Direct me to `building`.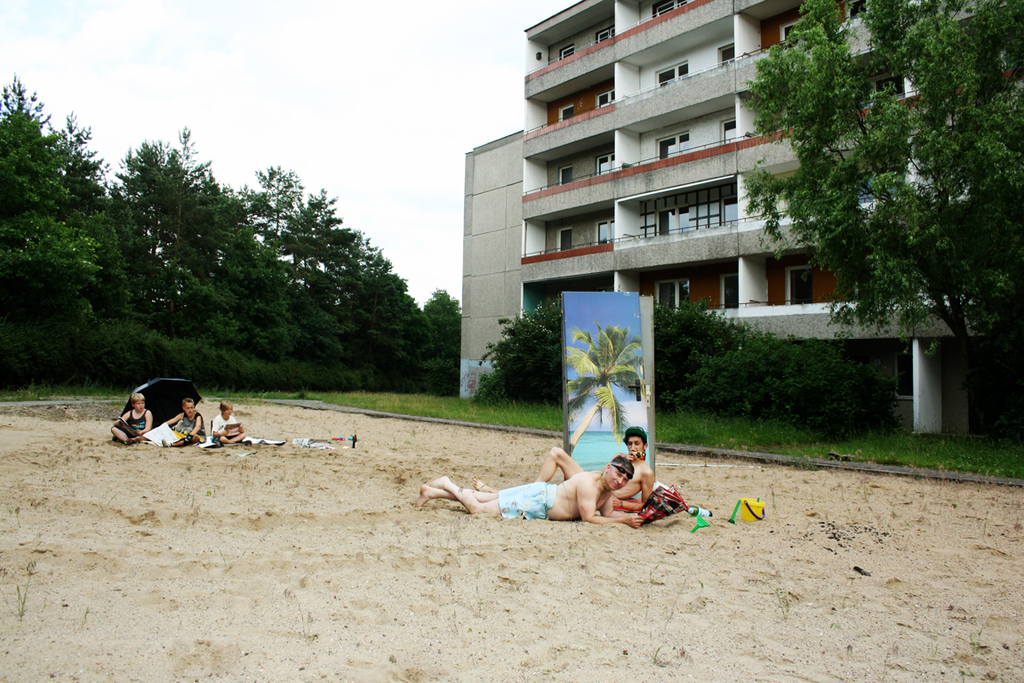
Direction: bbox=(465, 0, 964, 434).
